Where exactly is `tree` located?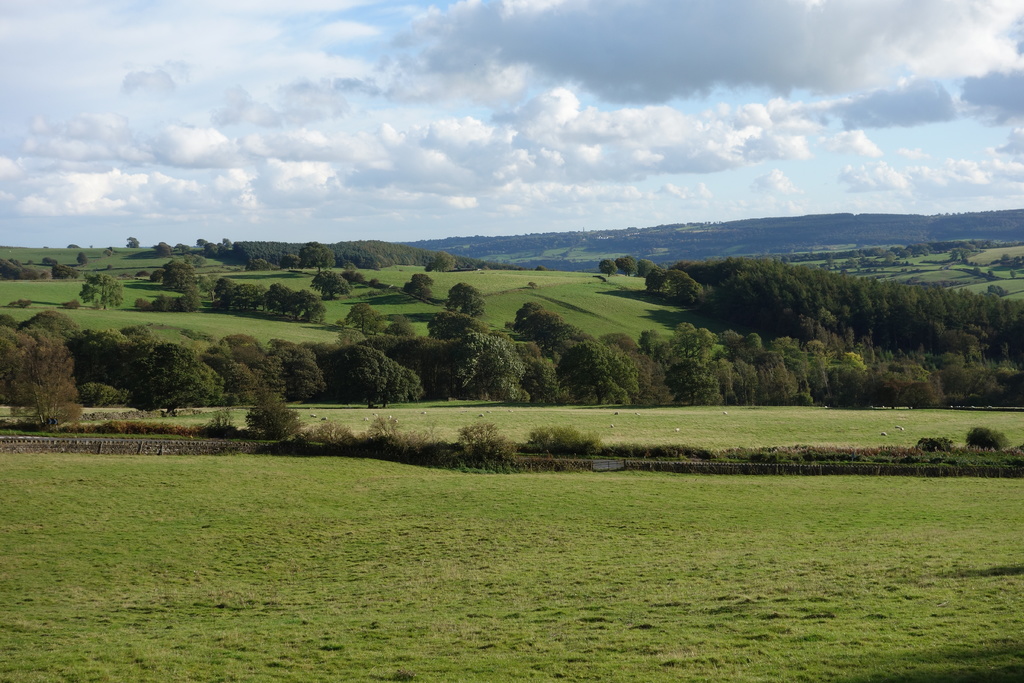
Its bounding box is rect(315, 268, 353, 296).
